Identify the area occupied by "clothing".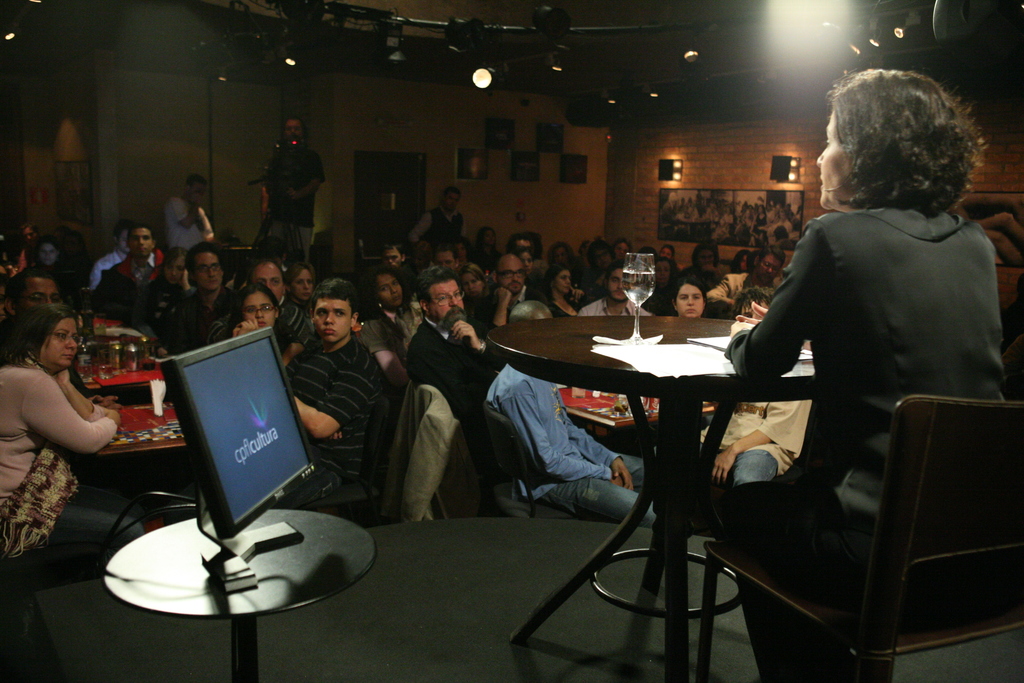
Area: bbox(285, 339, 399, 507).
